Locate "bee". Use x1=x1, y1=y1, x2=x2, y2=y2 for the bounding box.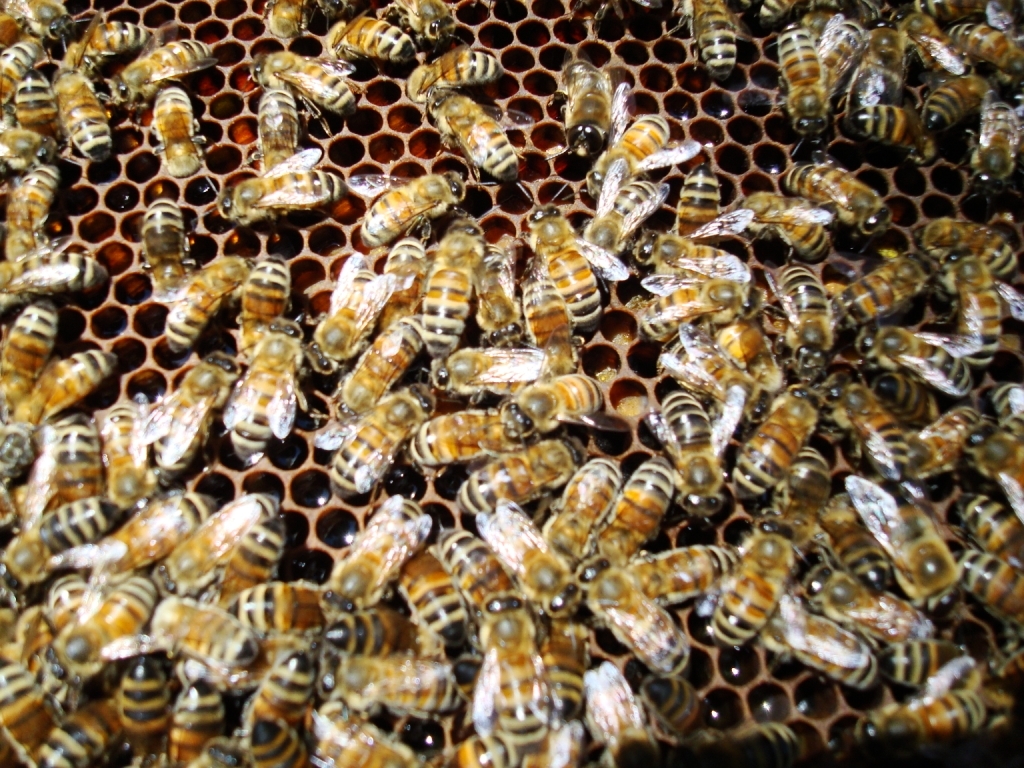
x1=636, y1=671, x2=709, y2=744.
